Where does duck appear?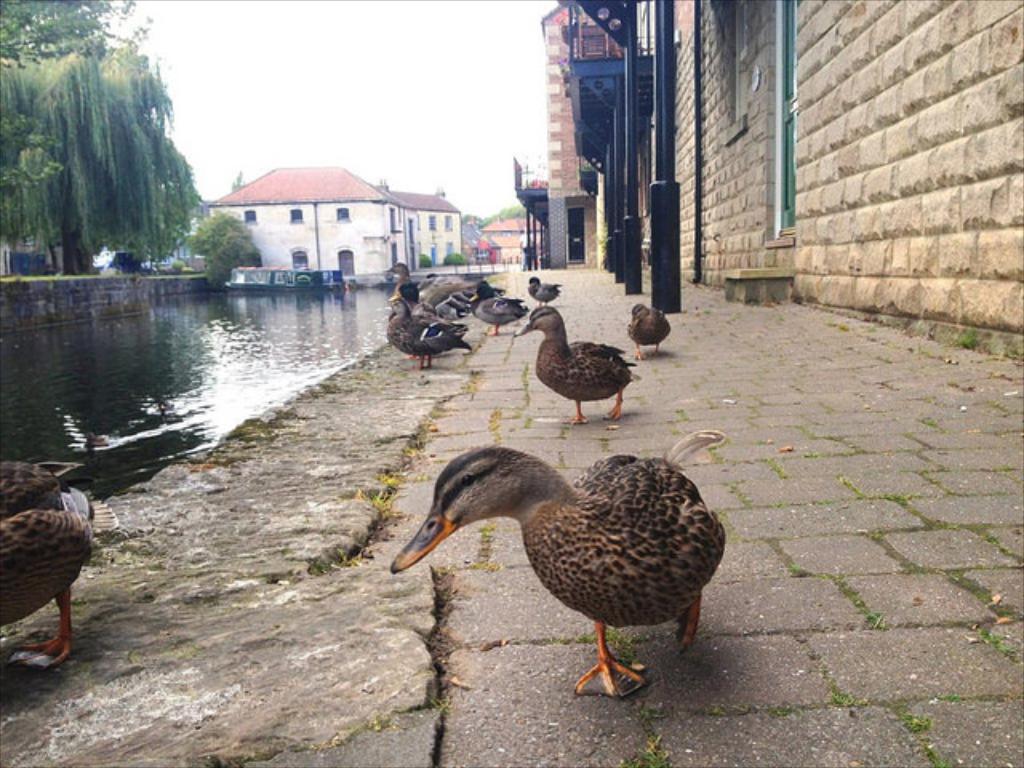
Appears at l=0, t=459, r=112, b=677.
